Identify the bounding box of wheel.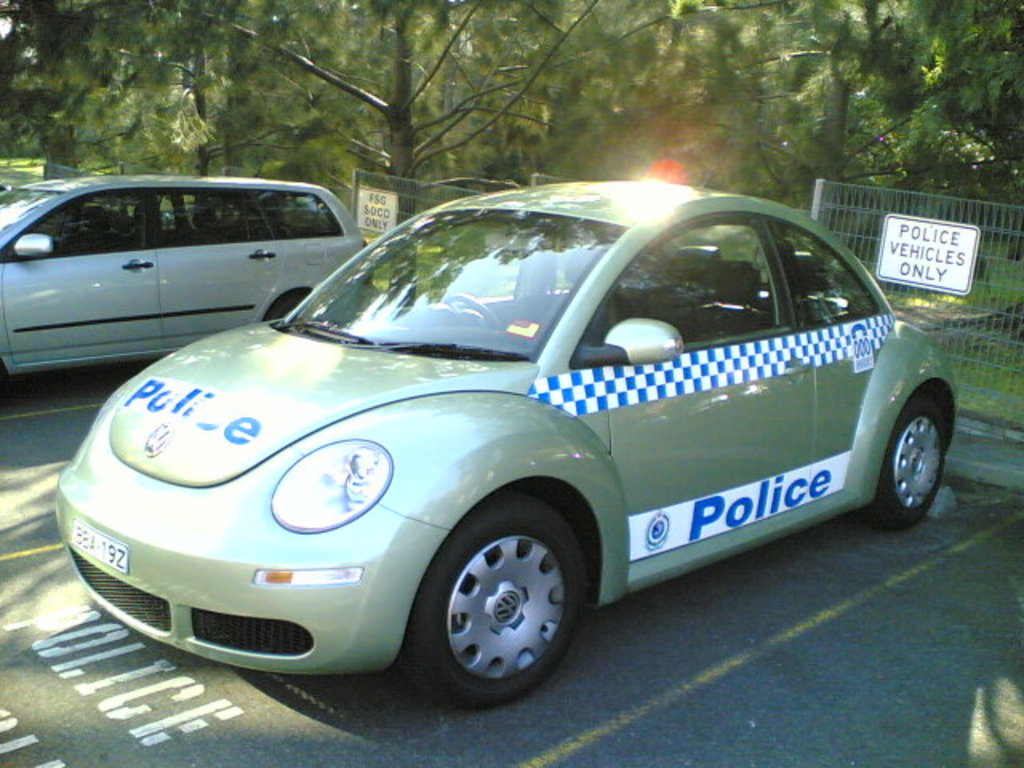
bbox=[443, 294, 502, 328].
